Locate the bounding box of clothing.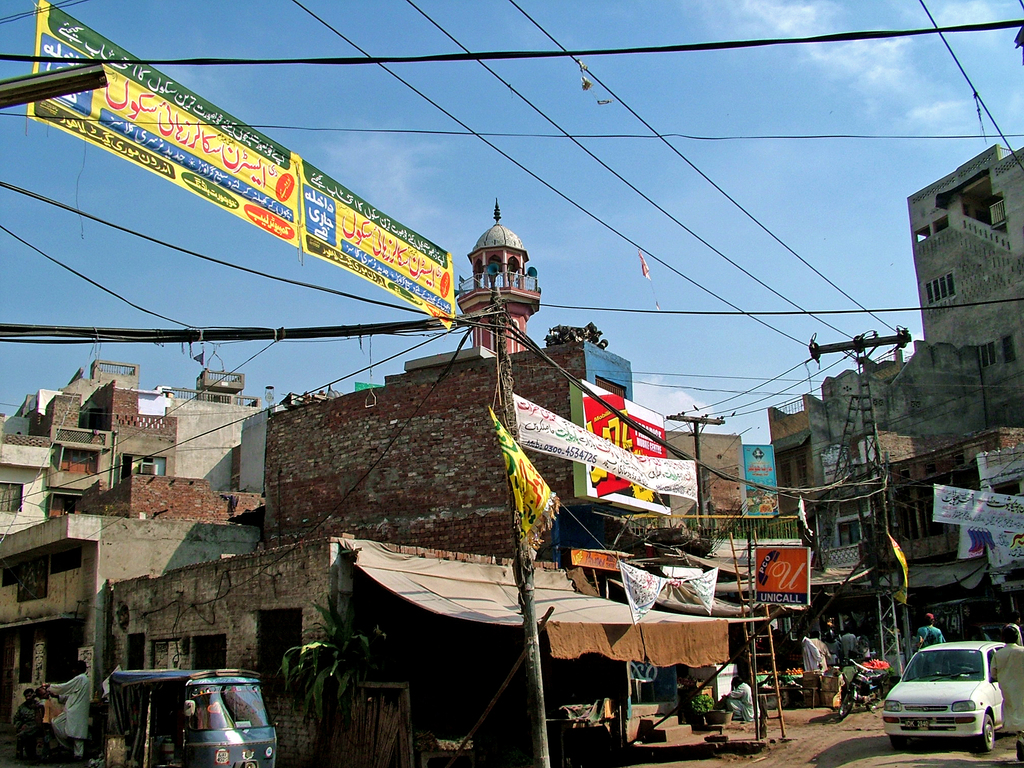
Bounding box: (left=987, top=643, right=1023, bottom=732).
